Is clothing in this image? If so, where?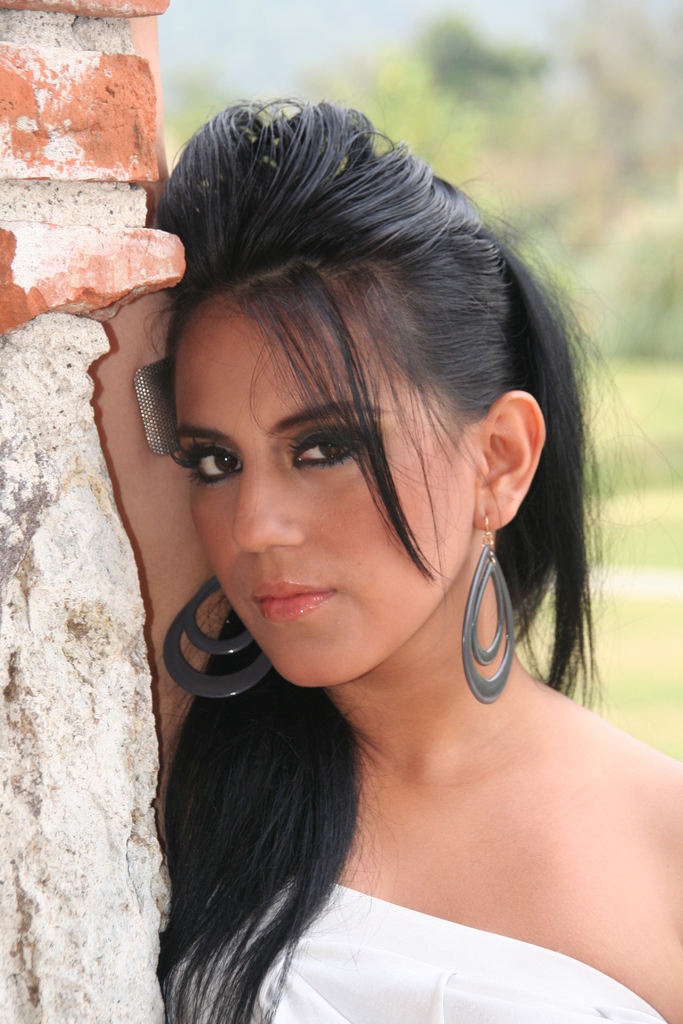
Yes, at pyautogui.locateOnScreen(144, 673, 655, 1011).
